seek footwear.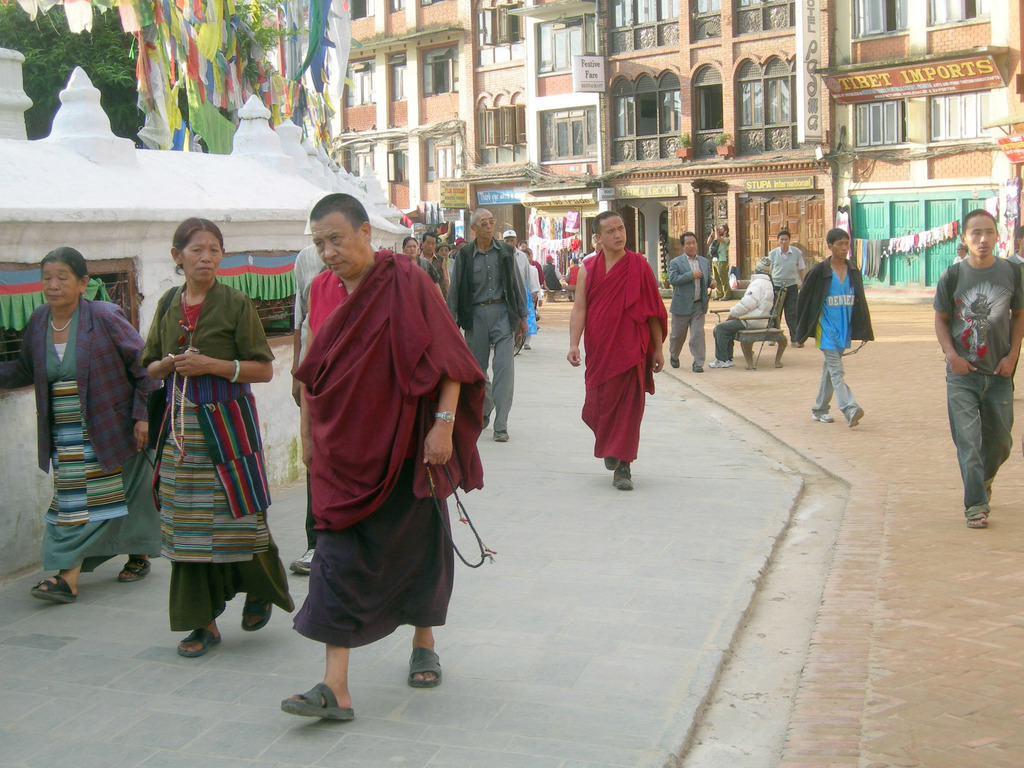
(left=707, top=351, right=730, bottom=372).
